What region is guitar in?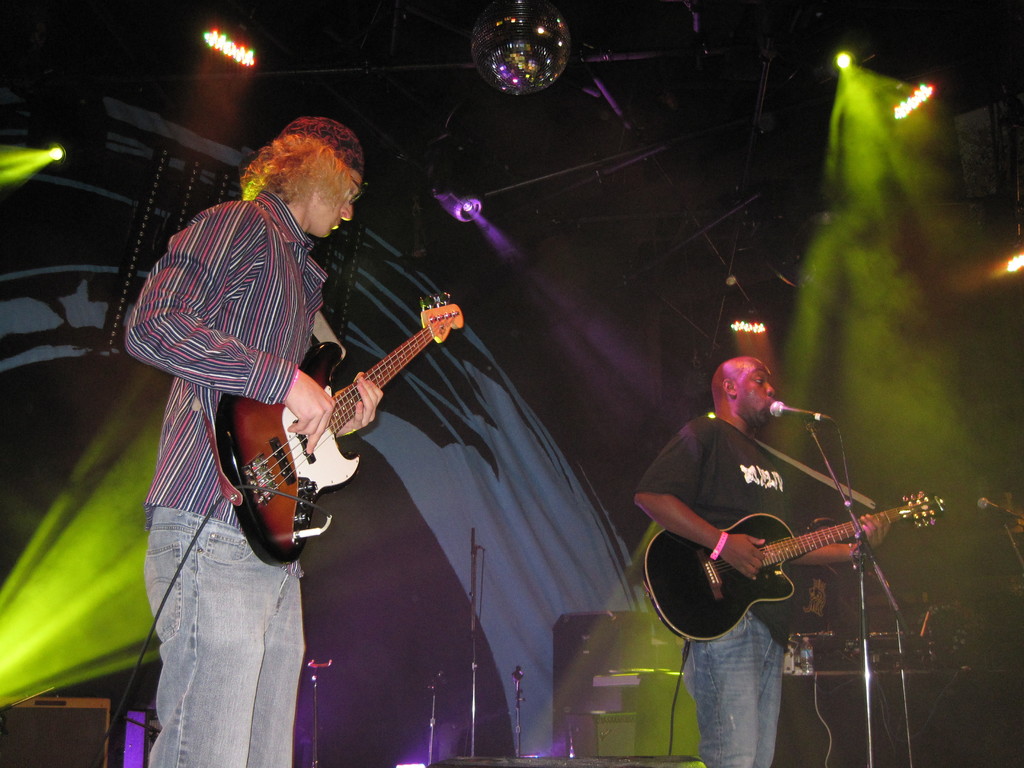
BBox(643, 490, 945, 646).
